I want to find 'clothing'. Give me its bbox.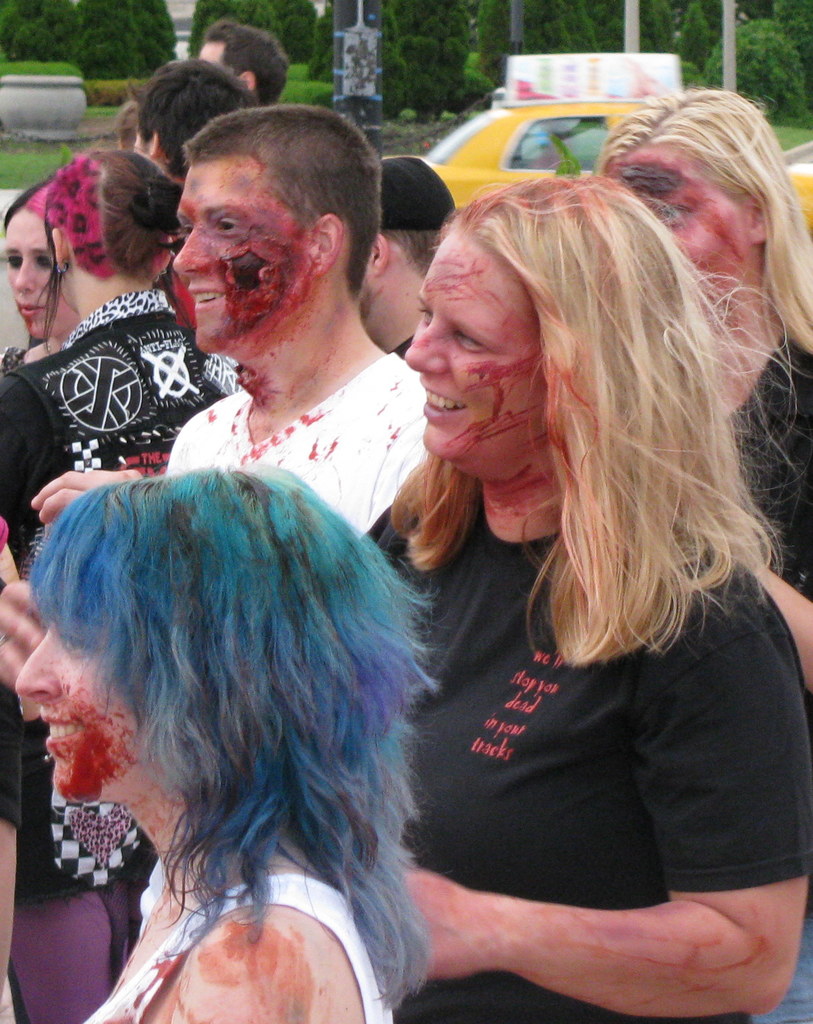
region(693, 332, 812, 610).
